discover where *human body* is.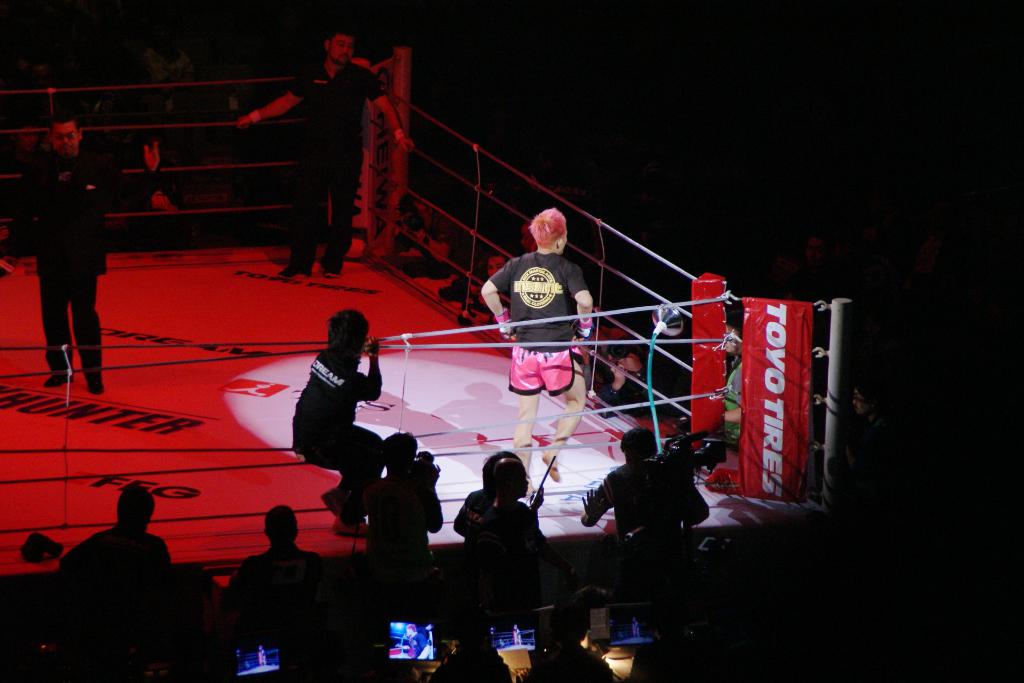
Discovered at [243,60,413,283].
